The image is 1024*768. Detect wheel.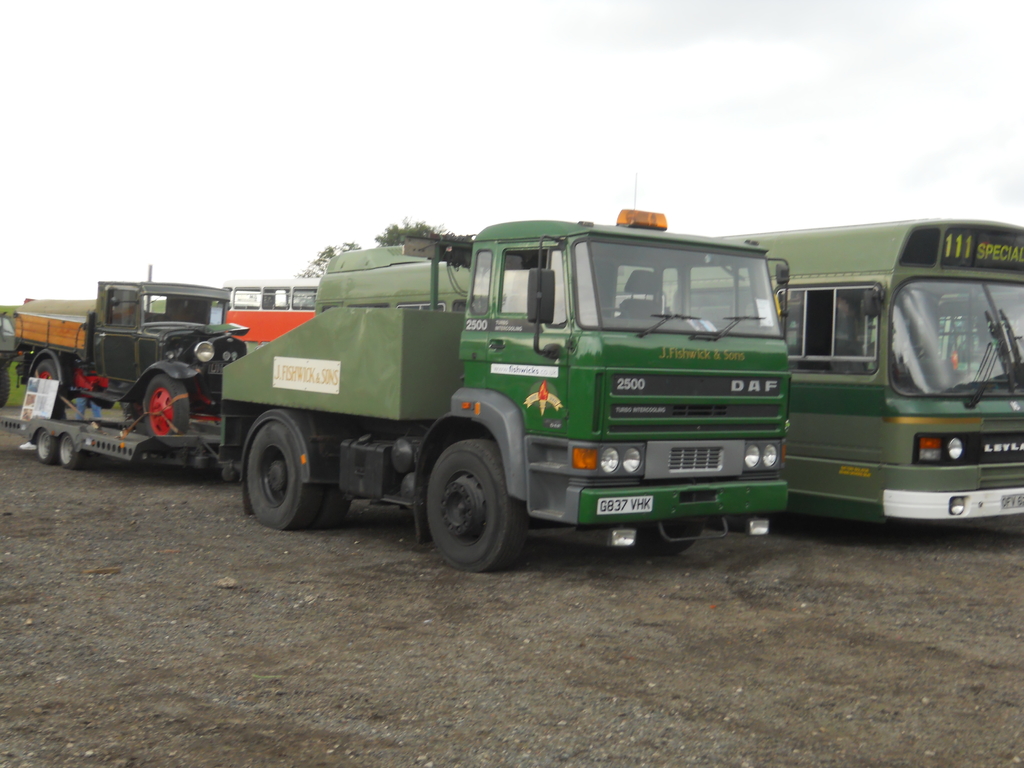
Detection: <region>310, 498, 355, 531</region>.
